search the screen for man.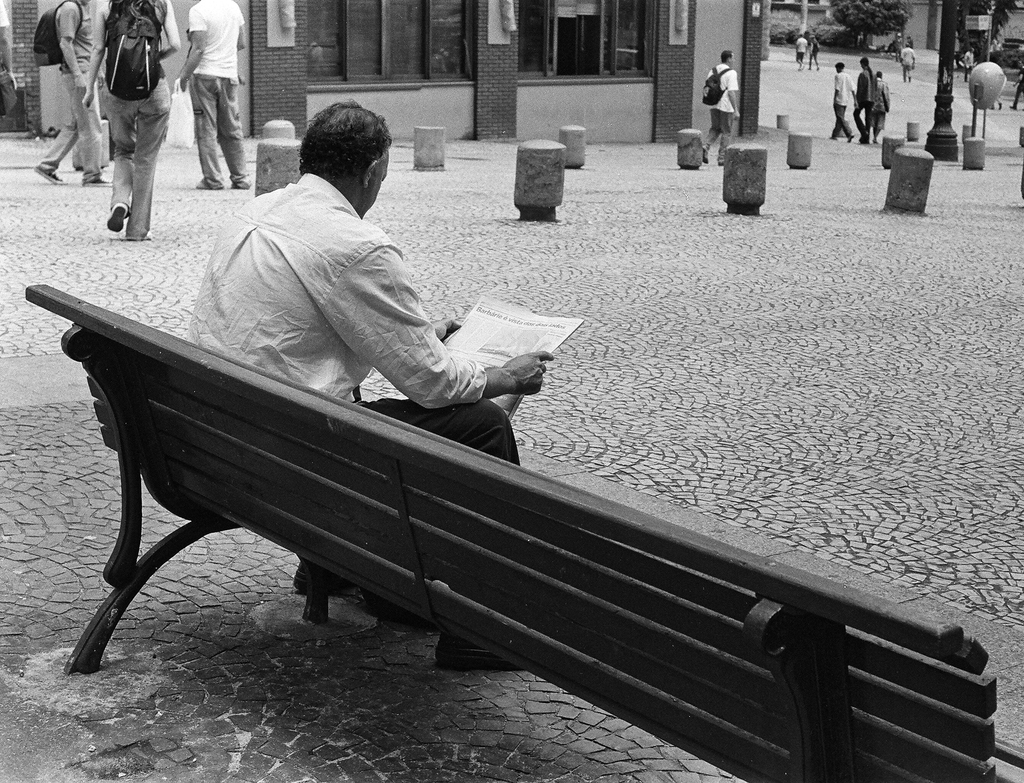
Found at 35,0,111,186.
